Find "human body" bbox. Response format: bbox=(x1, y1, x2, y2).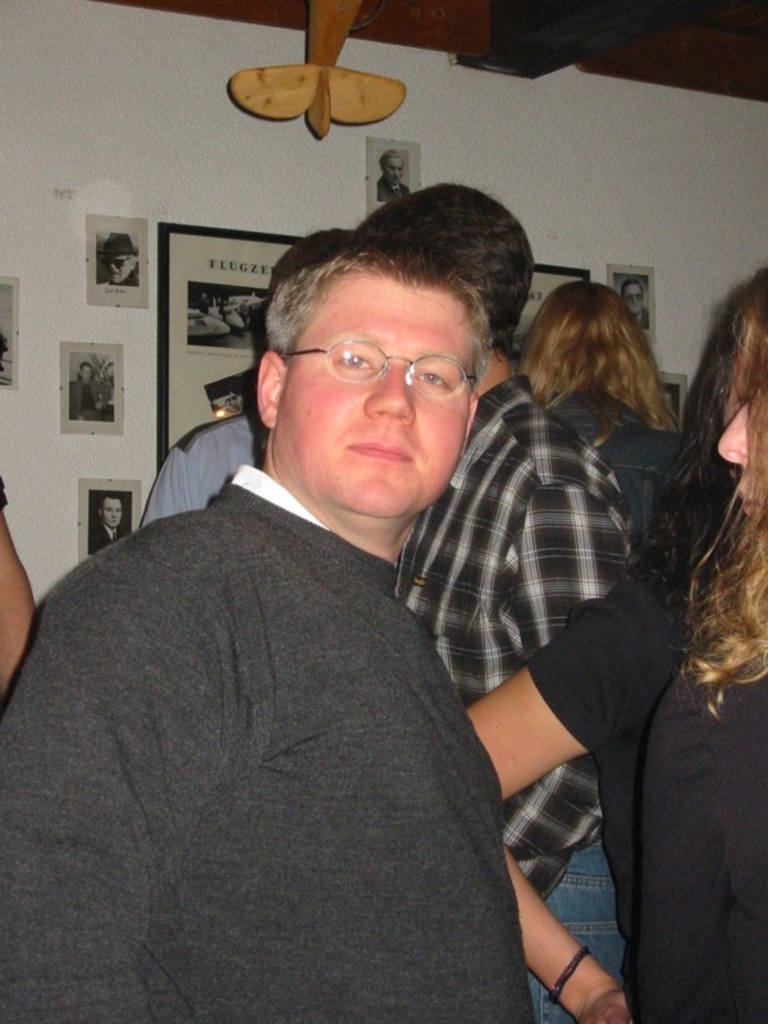
bbox=(544, 370, 696, 525).
